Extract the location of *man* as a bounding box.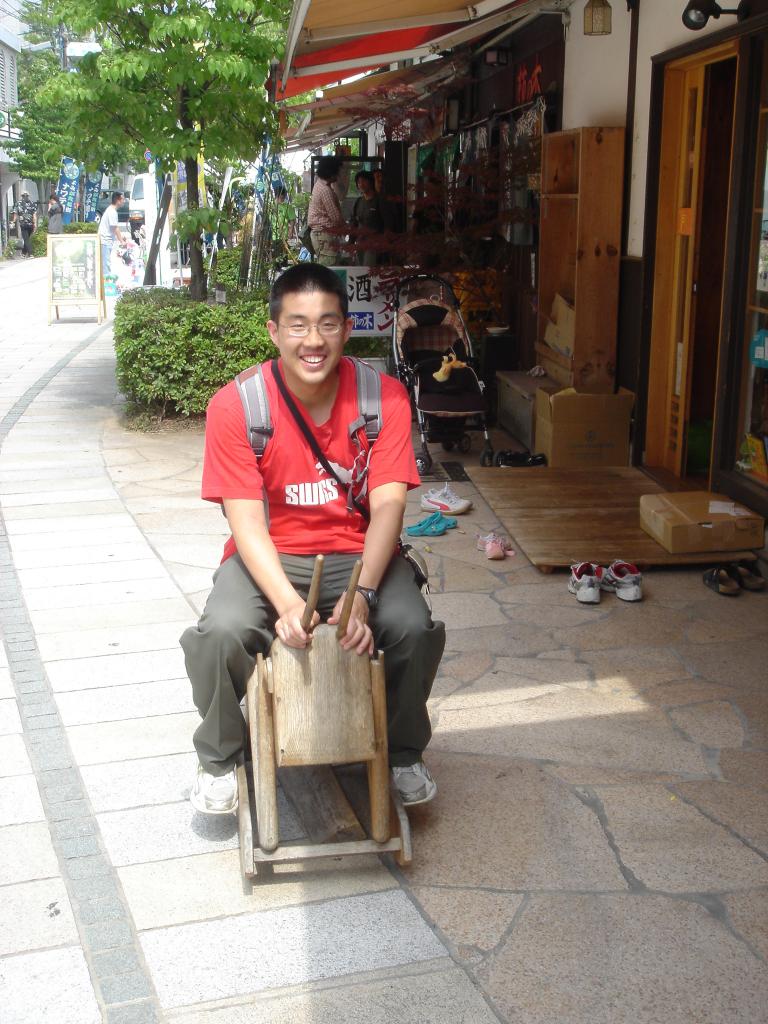
(left=188, top=256, right=453, bottom=890).
